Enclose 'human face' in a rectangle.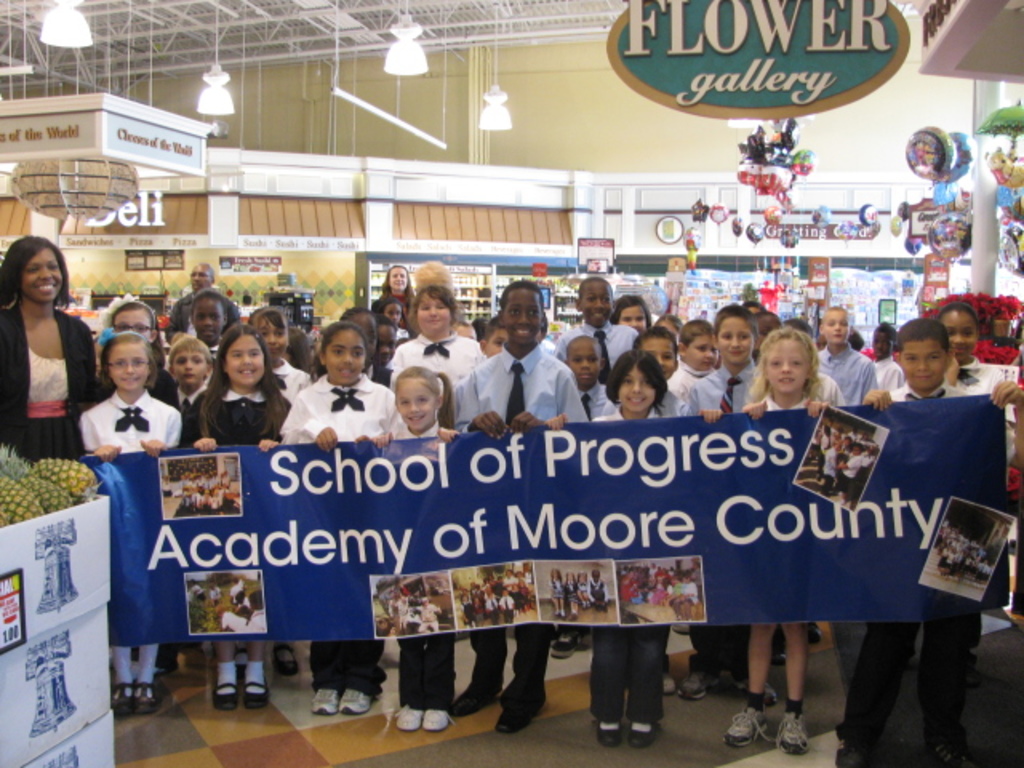
pyautogui.locateOnScreen(506, 286, 539, 341).
